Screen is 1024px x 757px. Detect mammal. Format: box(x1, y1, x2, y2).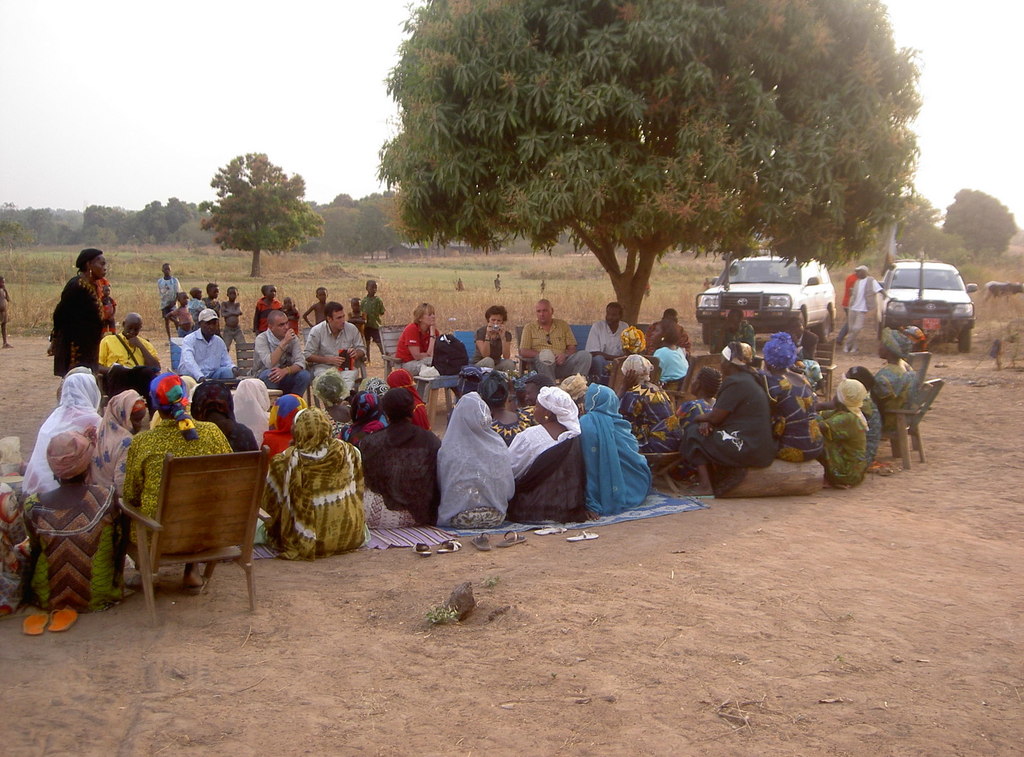
box(991, 281, 1023, 298).
